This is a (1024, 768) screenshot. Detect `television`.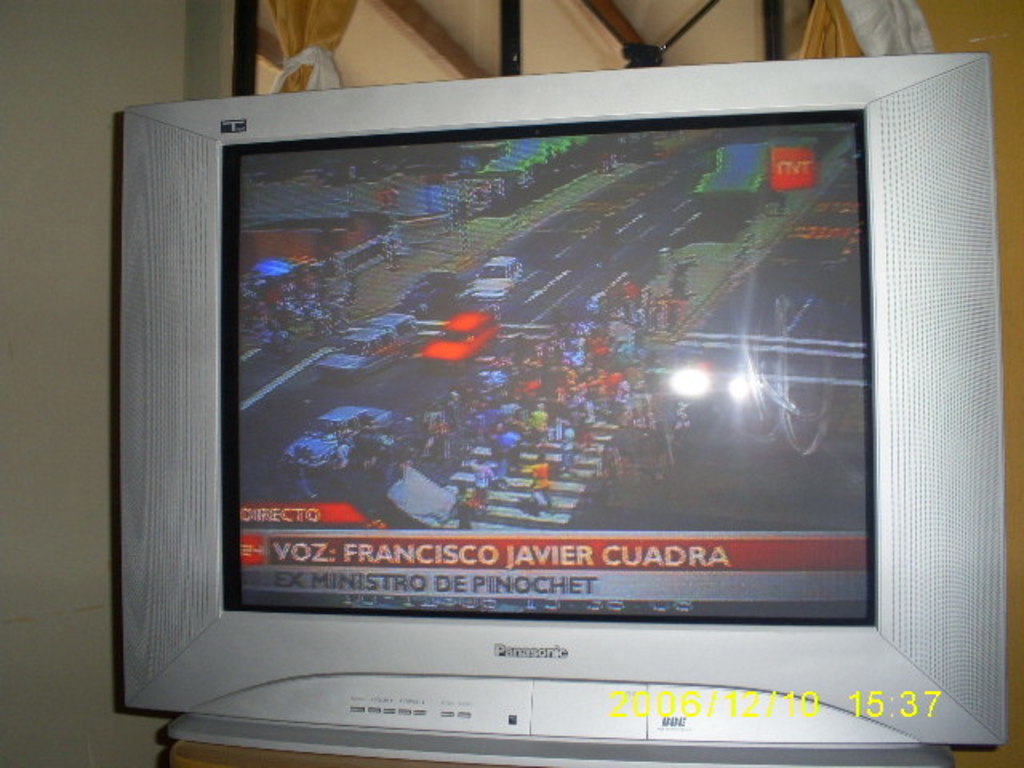
<box>120,53,1006,766</box>.
